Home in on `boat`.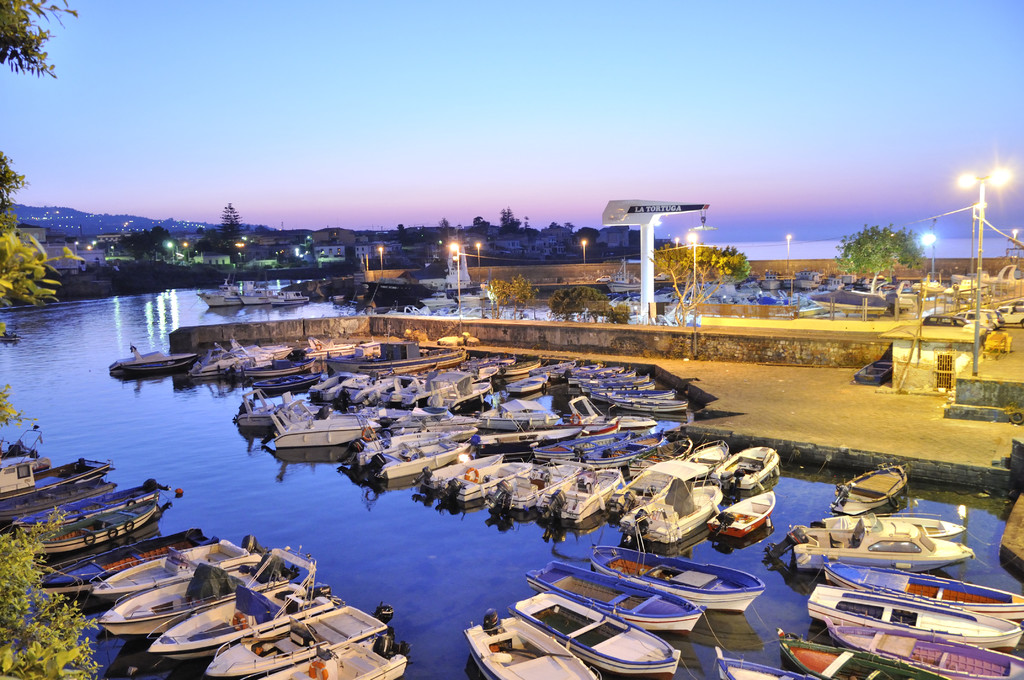
Homed in at [805, 582, 1023, 656].
